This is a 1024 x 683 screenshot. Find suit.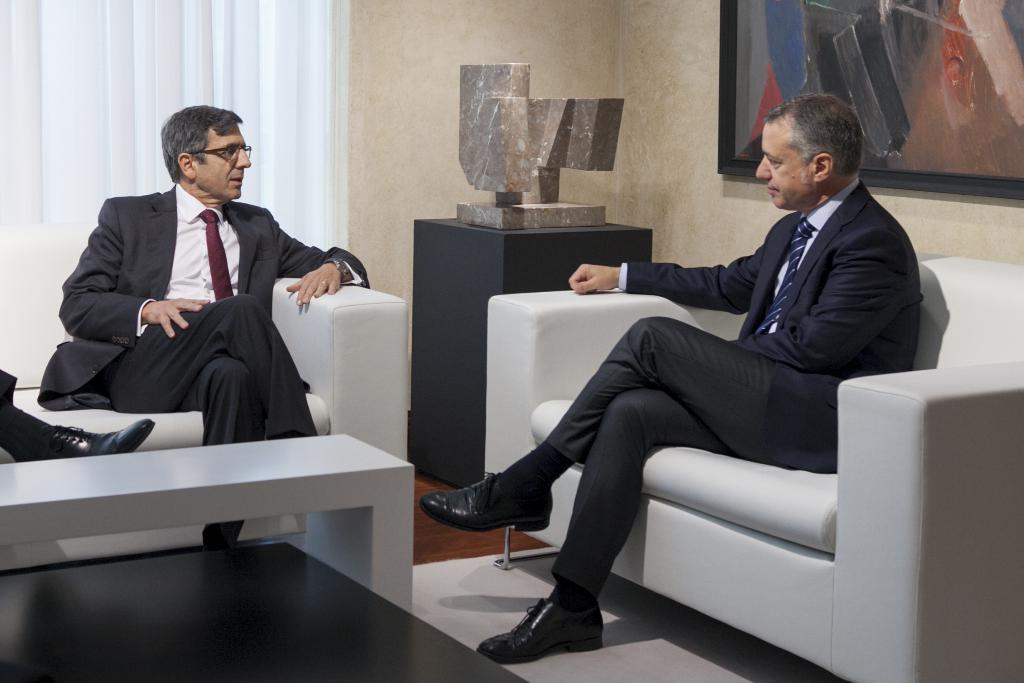
Bounding box: locate(37, 169, 374, 513).
